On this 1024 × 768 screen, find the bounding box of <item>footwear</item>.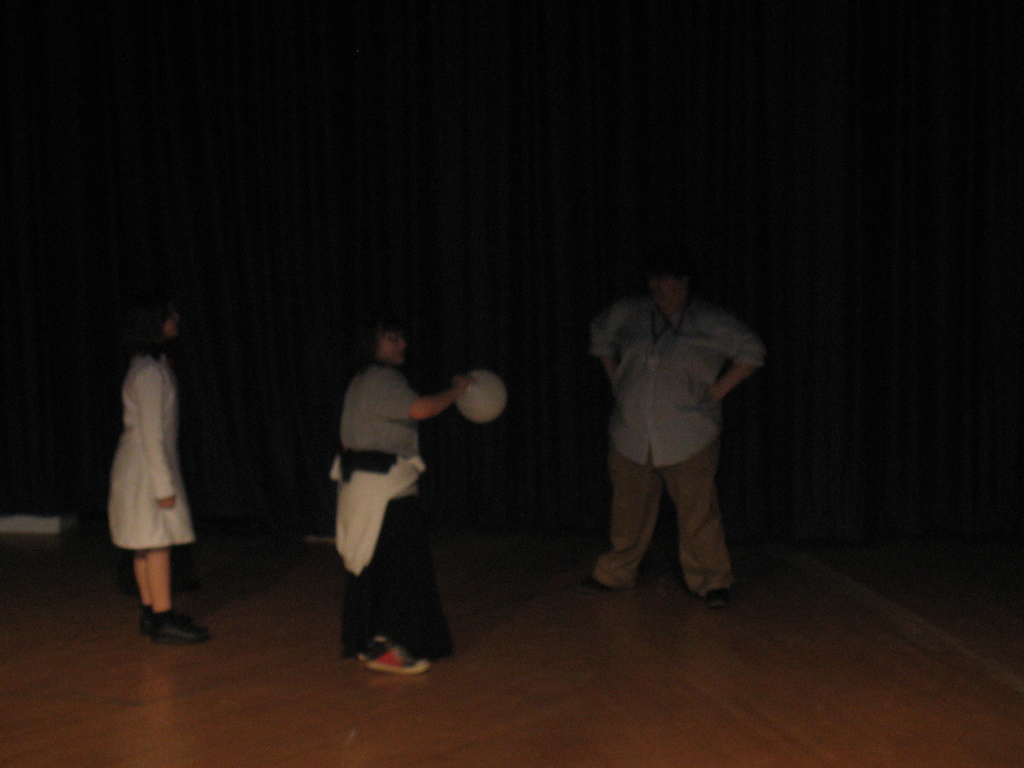
Bounding box: rect(706, 589, 723, 608).
